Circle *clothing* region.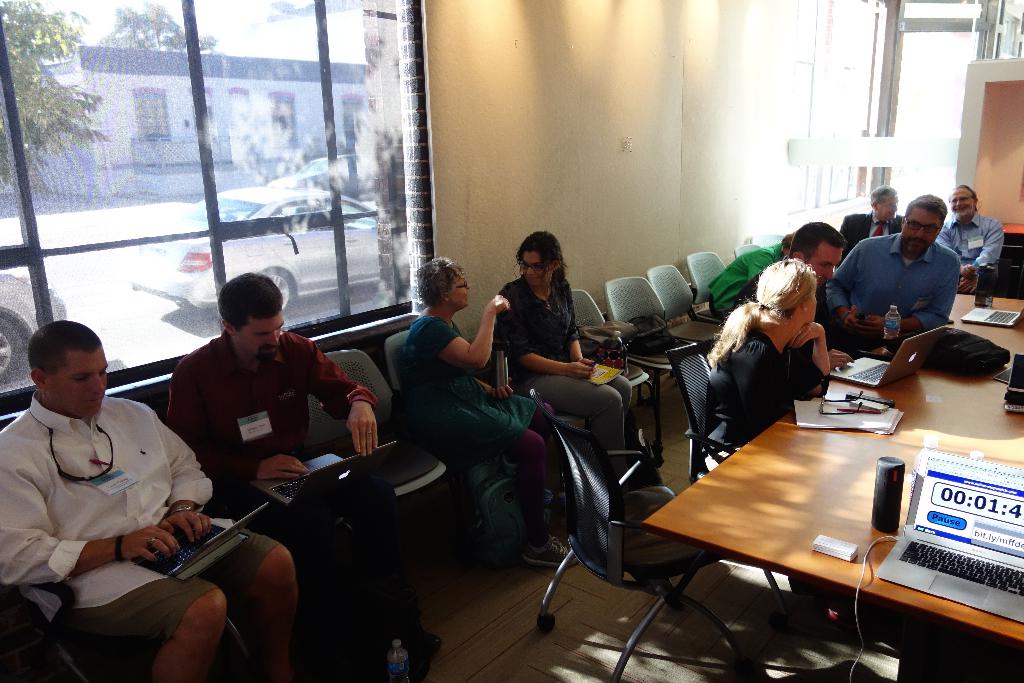
Region: [x1=0, y1=388, x2=279, y2=668].
